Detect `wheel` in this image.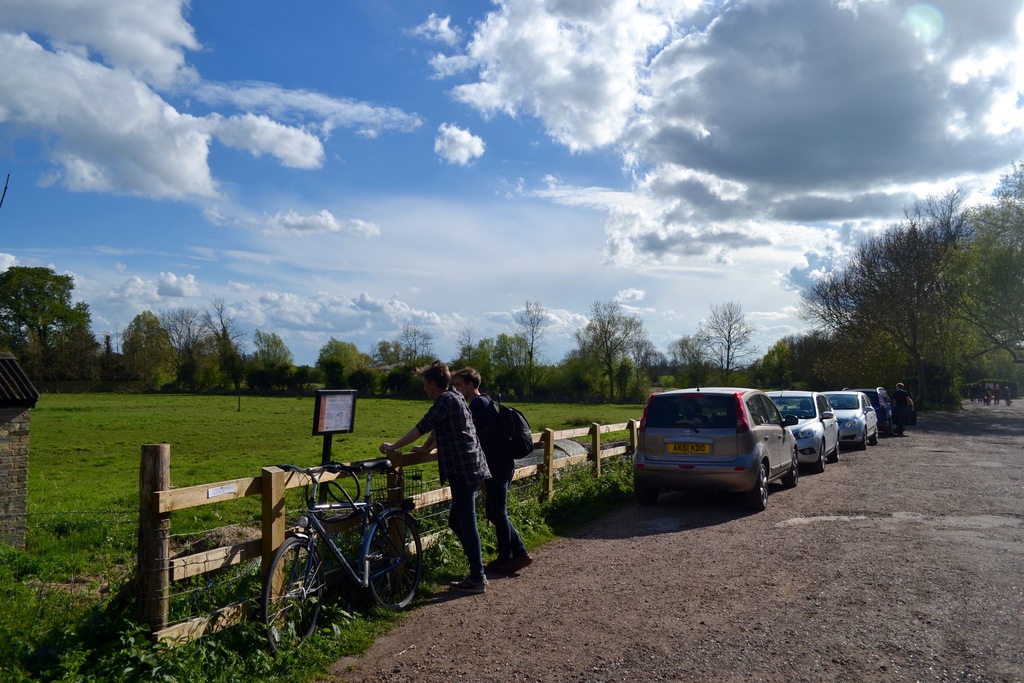
Detection: pyautogui.locateOnScreen(260, 536, 325, 659).
